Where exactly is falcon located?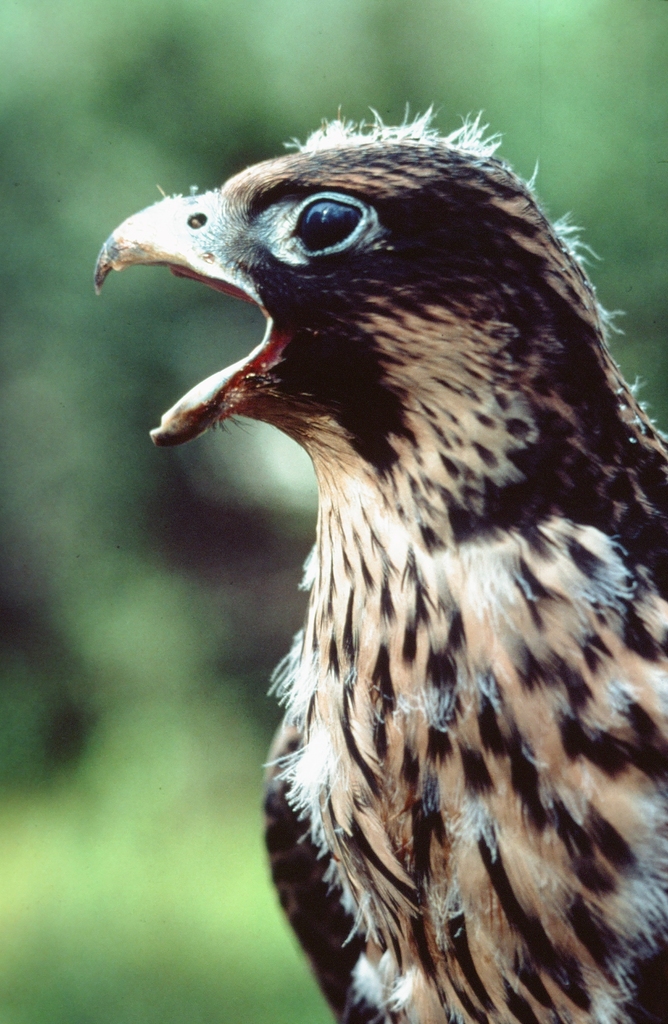
Its bounding box is box(86, 95, 667, 1023).
